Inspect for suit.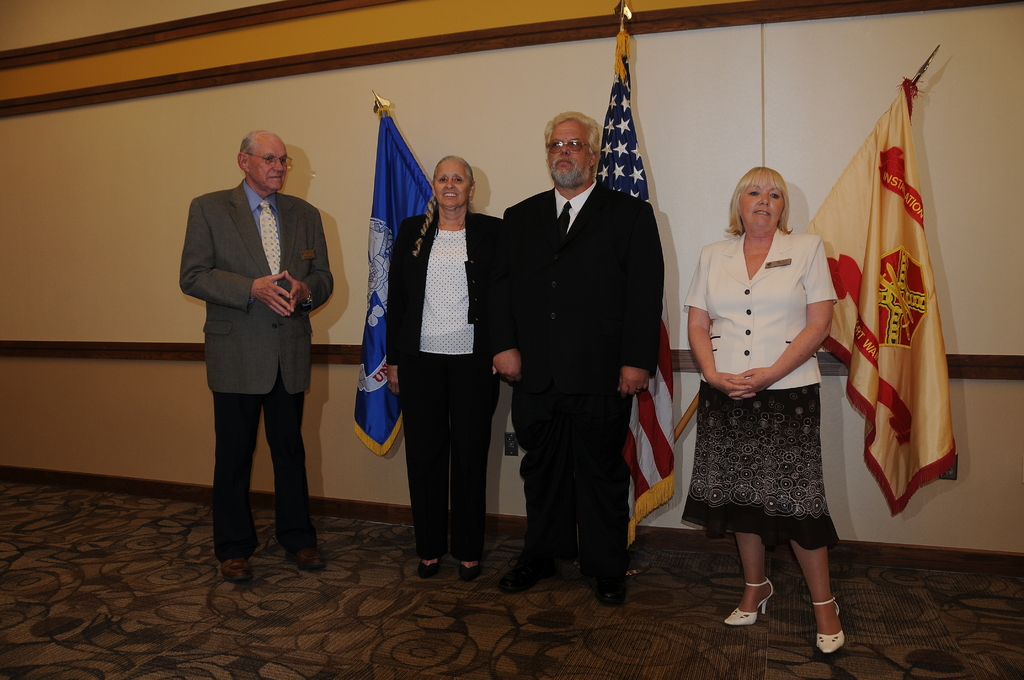
Inspection: 179, 133, 331, 569.
